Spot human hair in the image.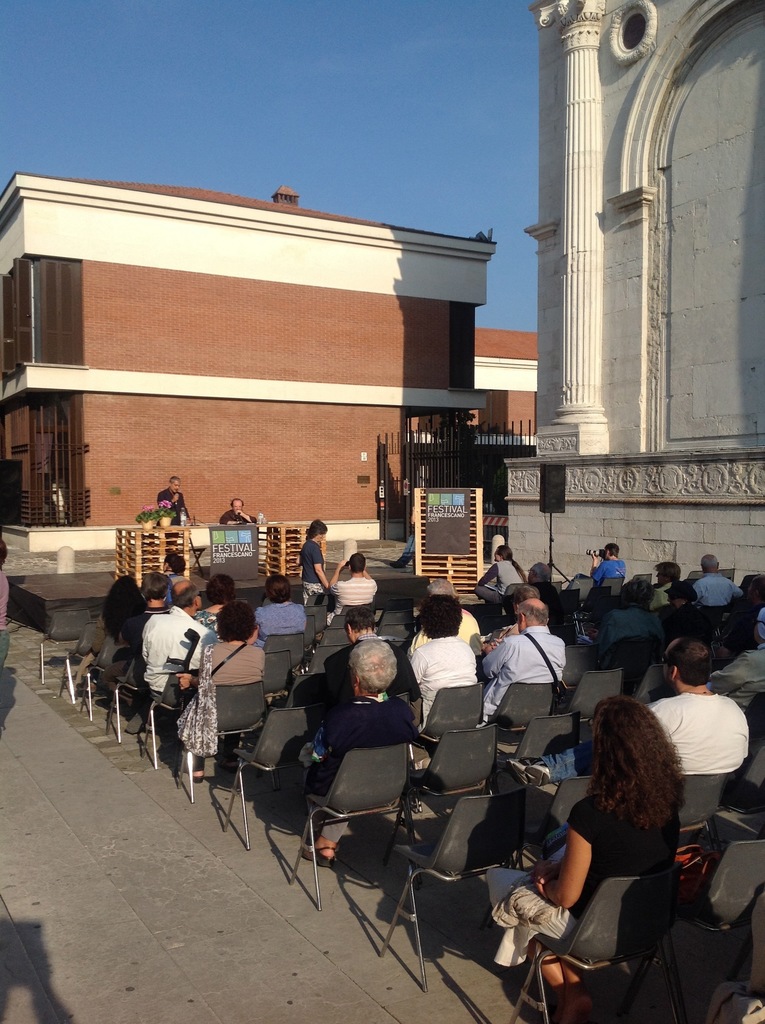
human hair found at (x1=163, y1=552, x2=181, y2=573).
